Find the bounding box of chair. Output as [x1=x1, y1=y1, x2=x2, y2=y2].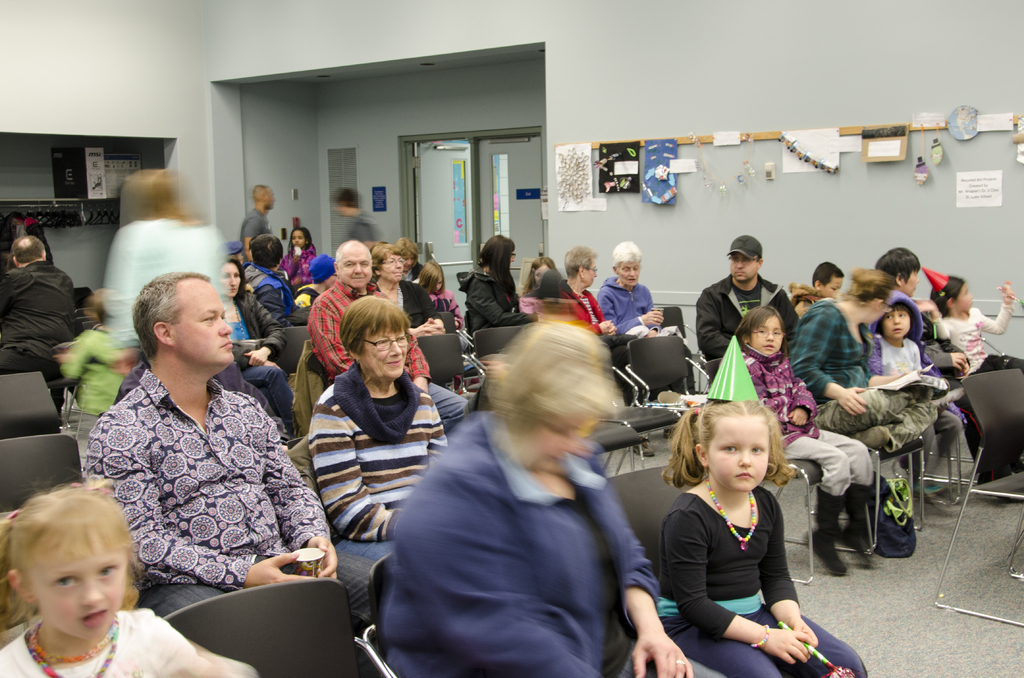
[x1=756, y1=462, x2=876, y2=585].
